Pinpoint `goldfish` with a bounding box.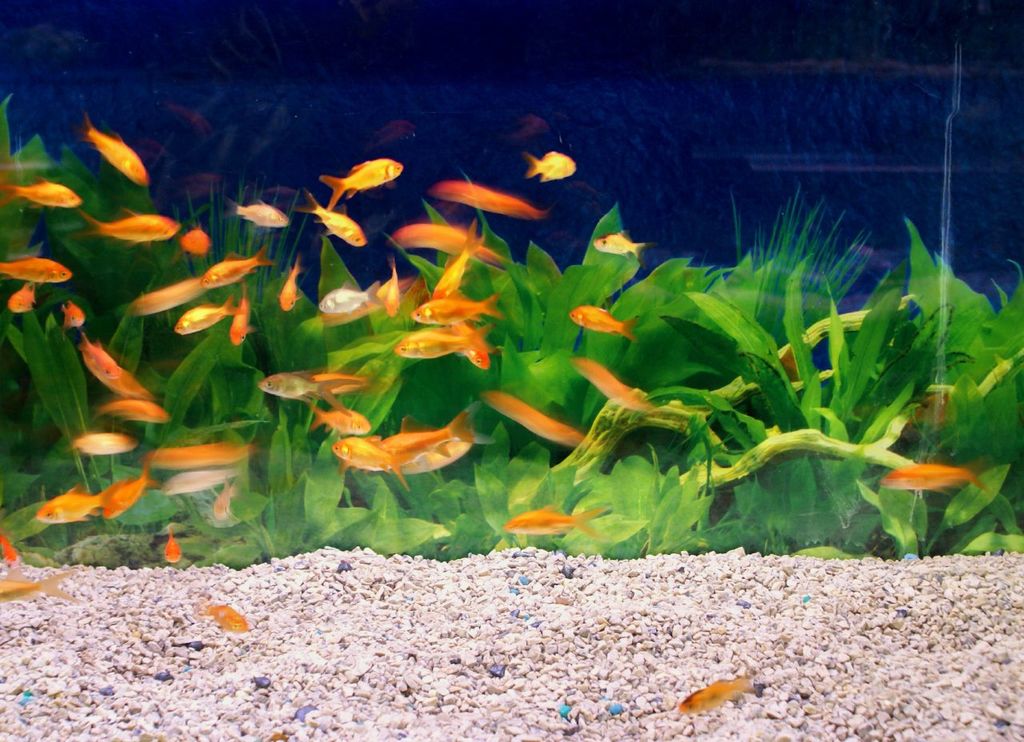
2 177 85 206.
